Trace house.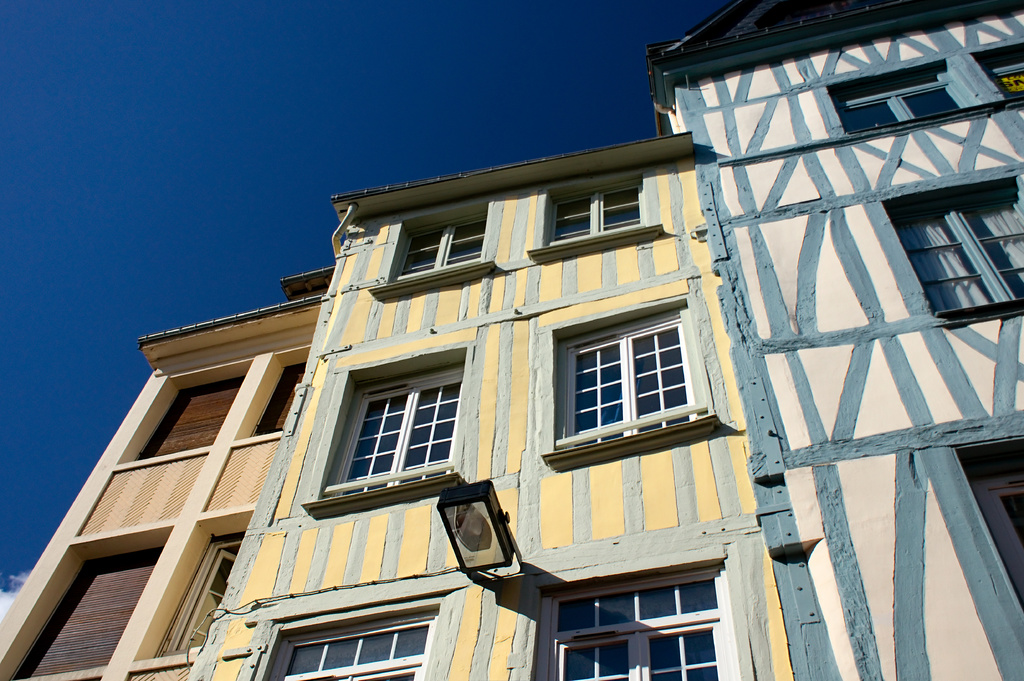
Traced to (left=184, top=129, right=797, bottom=680).
